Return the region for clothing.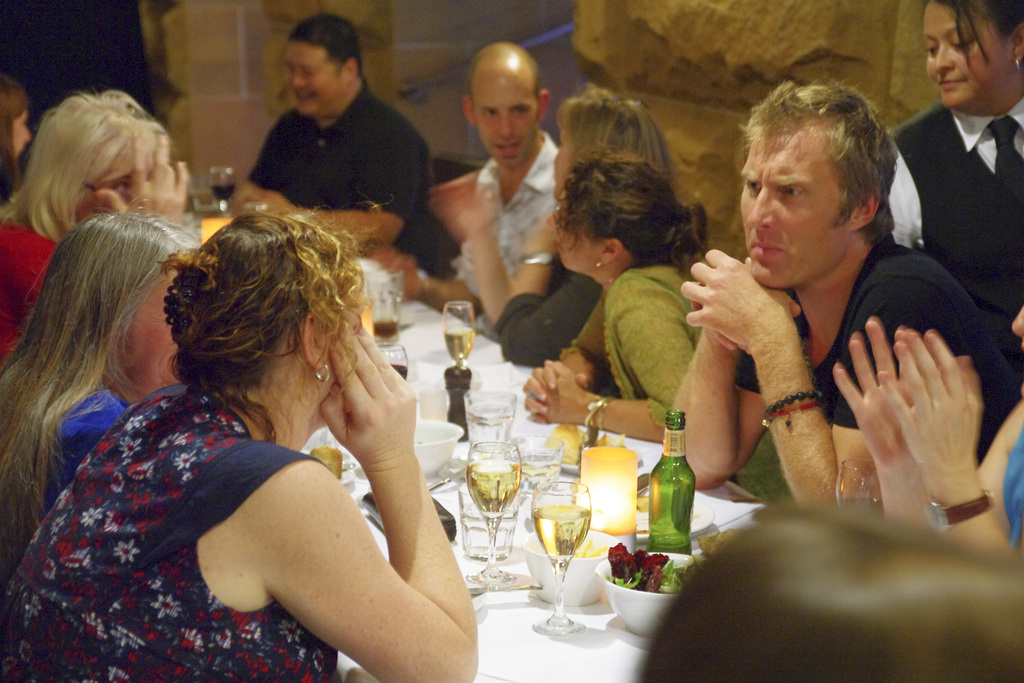
bbox=(558, 263, 700, 425).
